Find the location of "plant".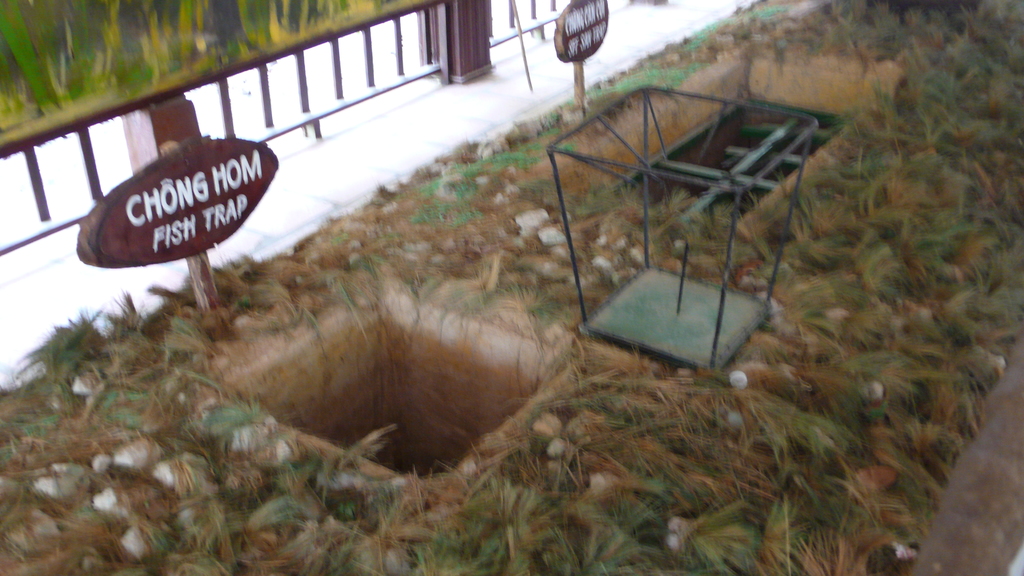
Location: 0 0 400 130.
